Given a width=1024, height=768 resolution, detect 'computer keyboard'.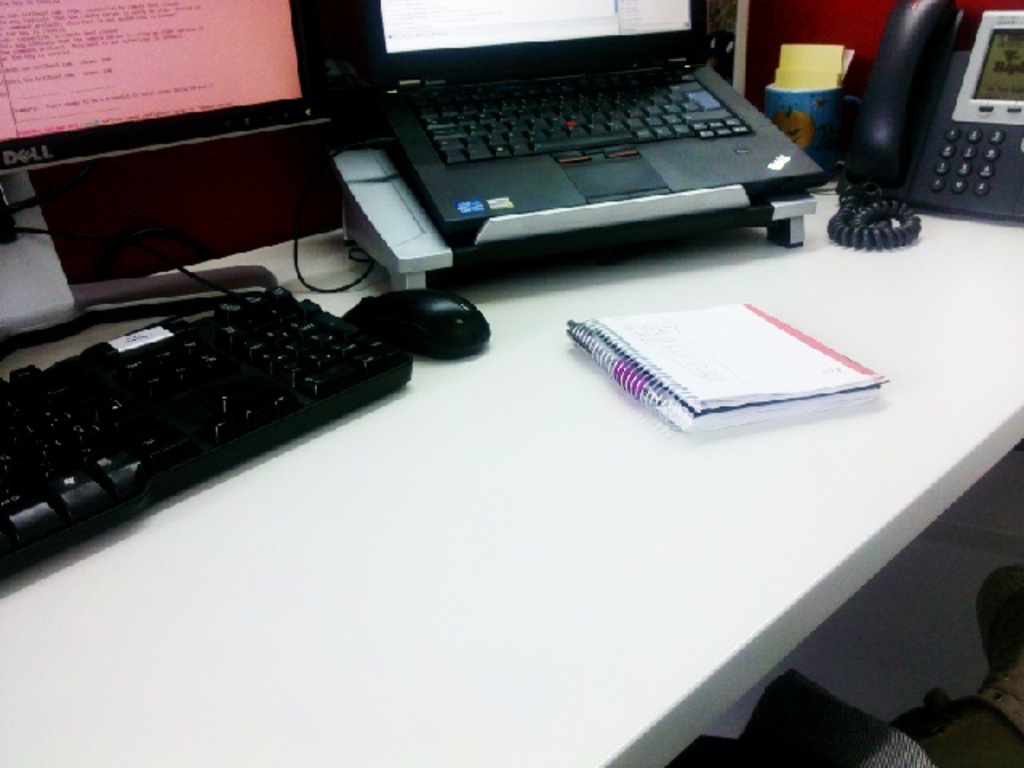
(left=0, top=282, right=414, bottom=581).
